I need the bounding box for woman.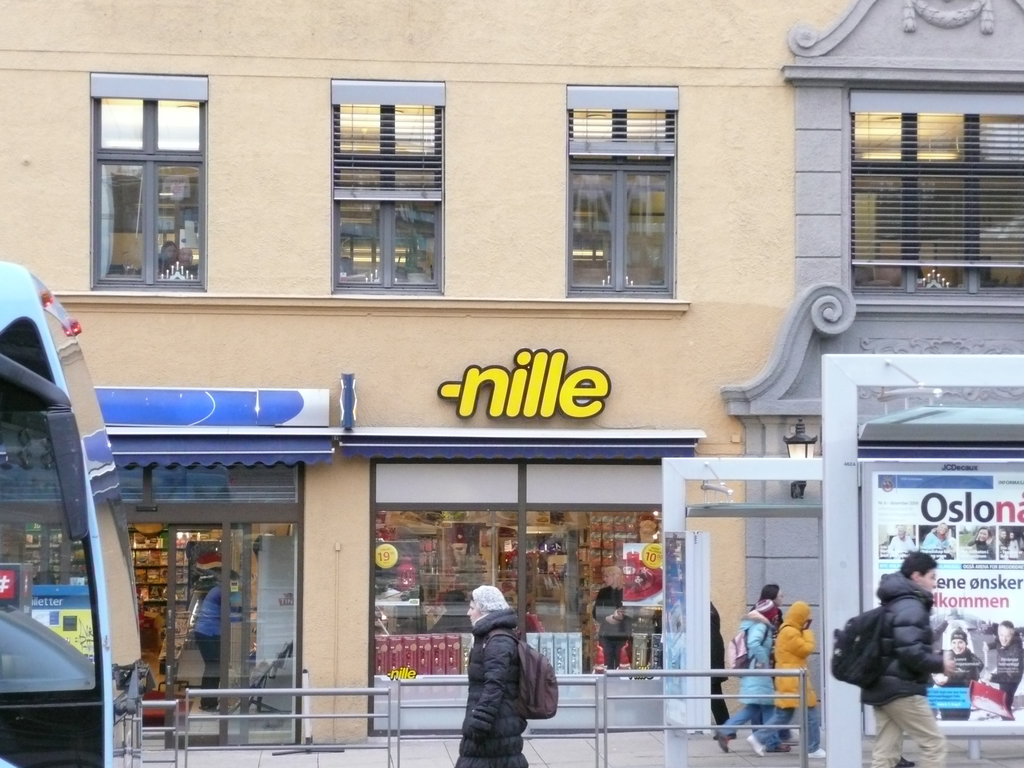
Here it is: [x1=438, y1=568, x2=589, y2=767].
